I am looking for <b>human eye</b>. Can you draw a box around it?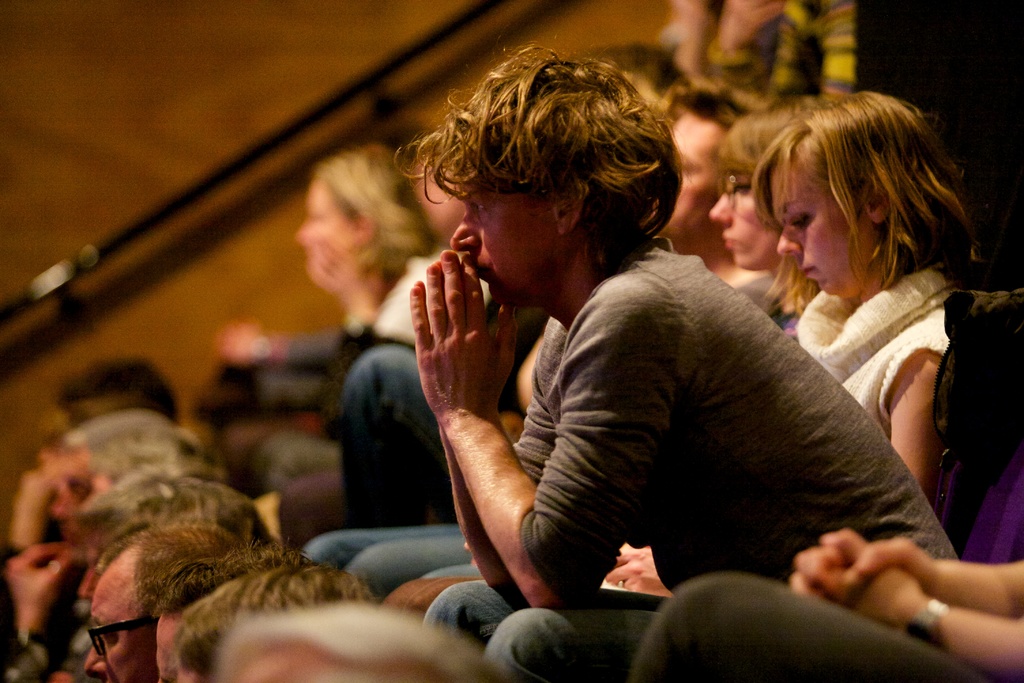
Sure, the bounding box is <region>788, 208, 812, 231</region>.
